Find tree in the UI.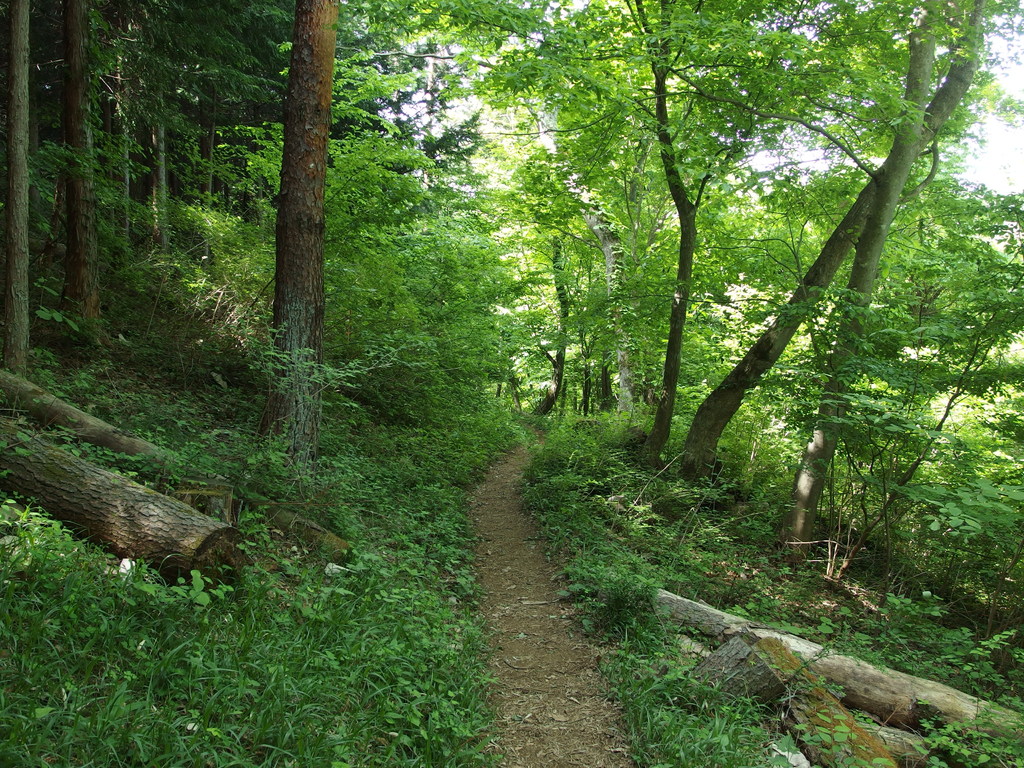
UI element at rect(259, 1, 352, 484).
